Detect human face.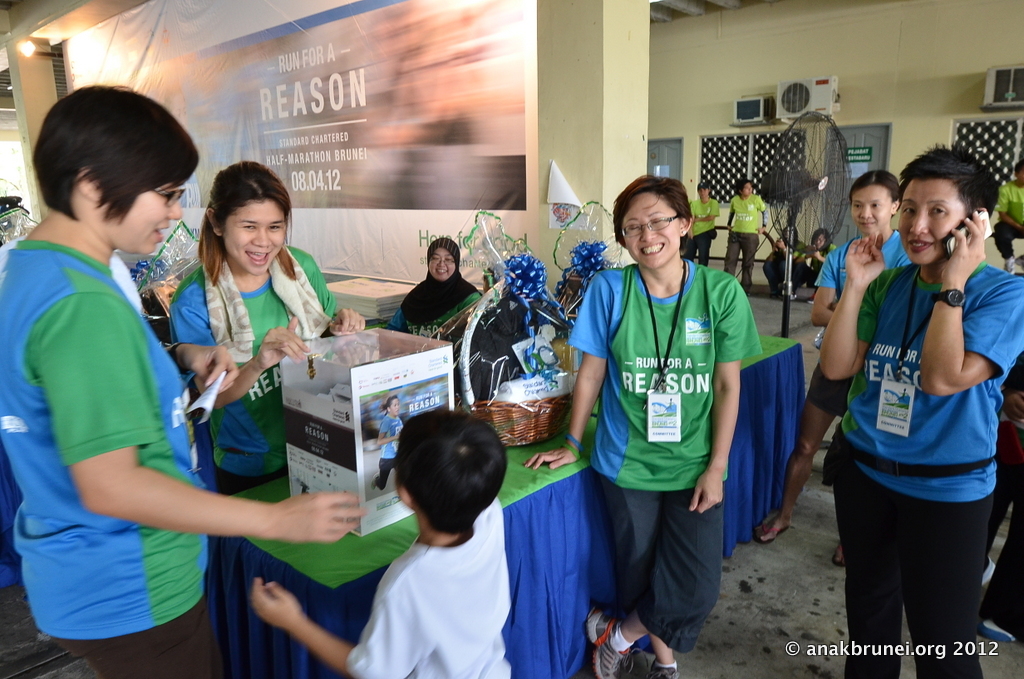
Detected at left=385, top=398, right=401, bottom=417.
